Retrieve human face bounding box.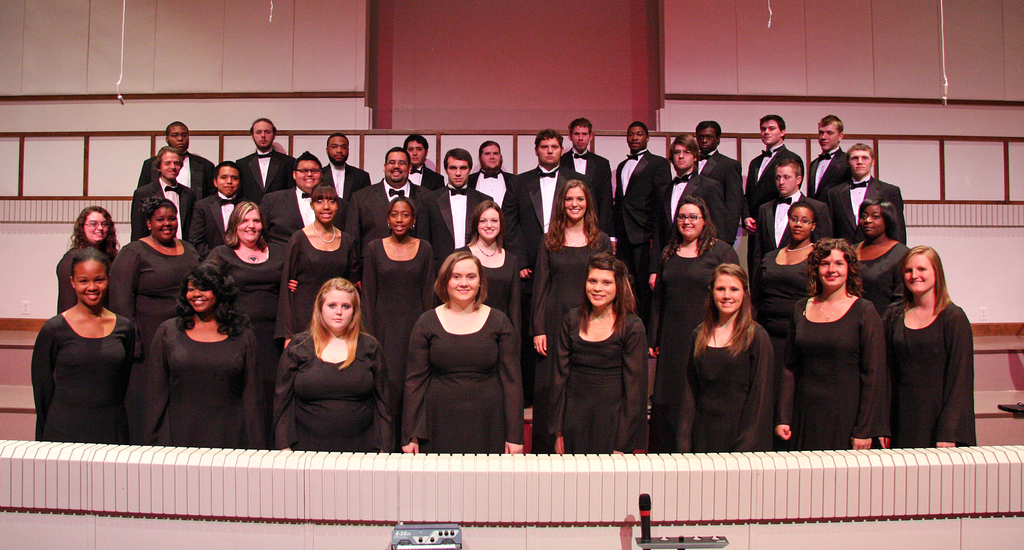
Bounding box: 295:159:318:189.
